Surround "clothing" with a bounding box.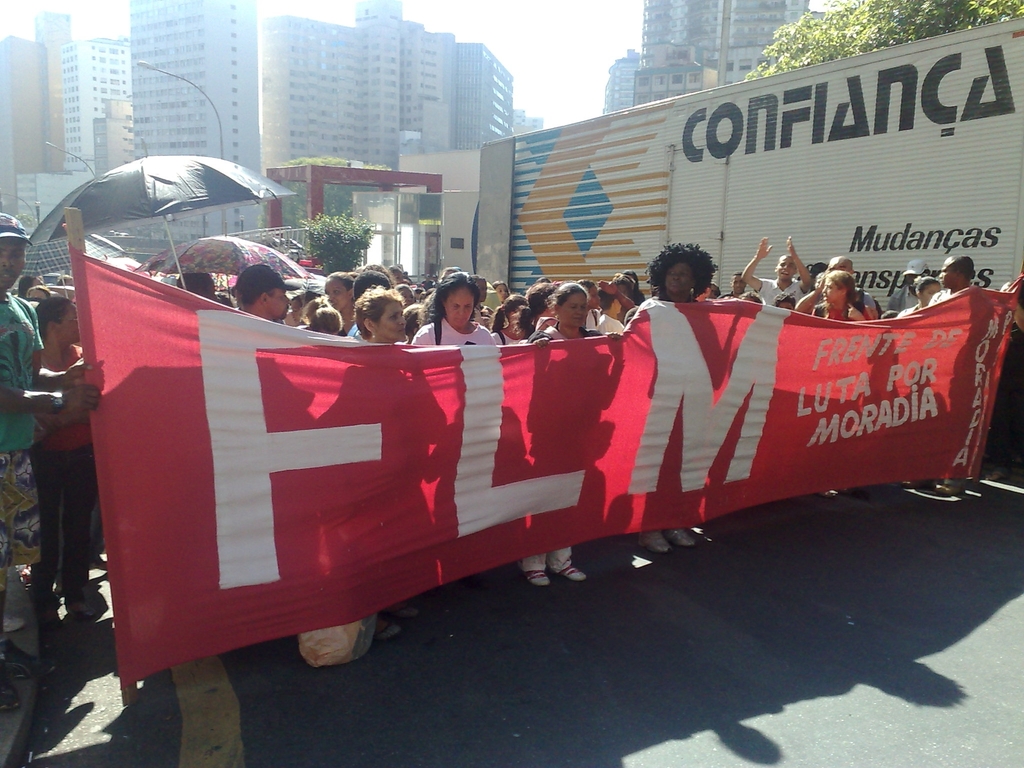
BBox(531, 326, 611, 343).
